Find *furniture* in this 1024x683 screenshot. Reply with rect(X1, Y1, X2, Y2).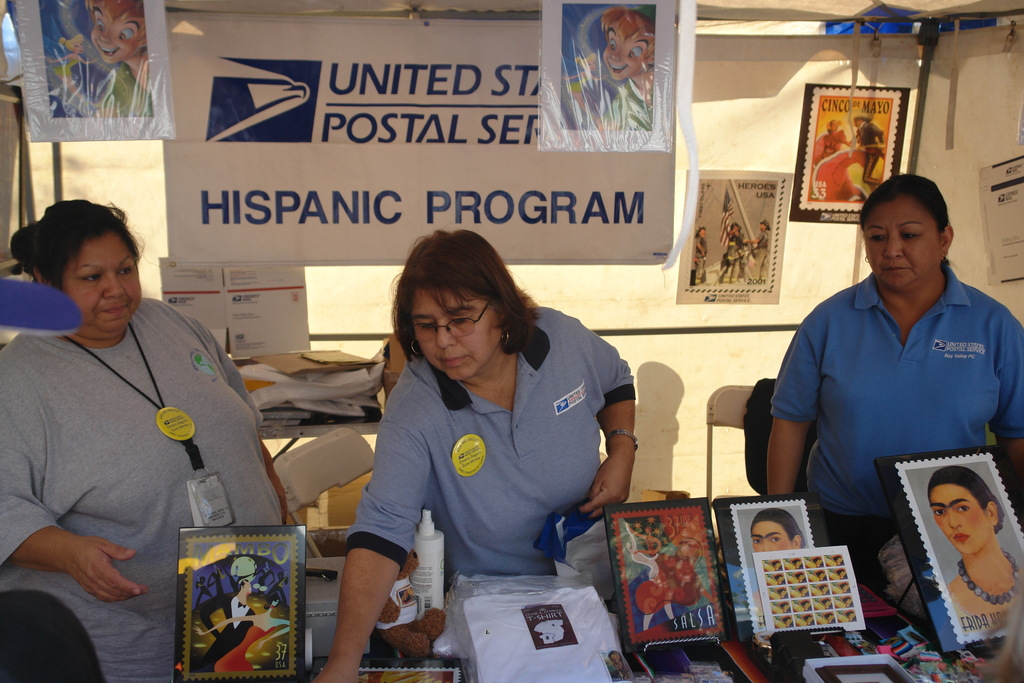
rect(703, 386, 755, 548).
